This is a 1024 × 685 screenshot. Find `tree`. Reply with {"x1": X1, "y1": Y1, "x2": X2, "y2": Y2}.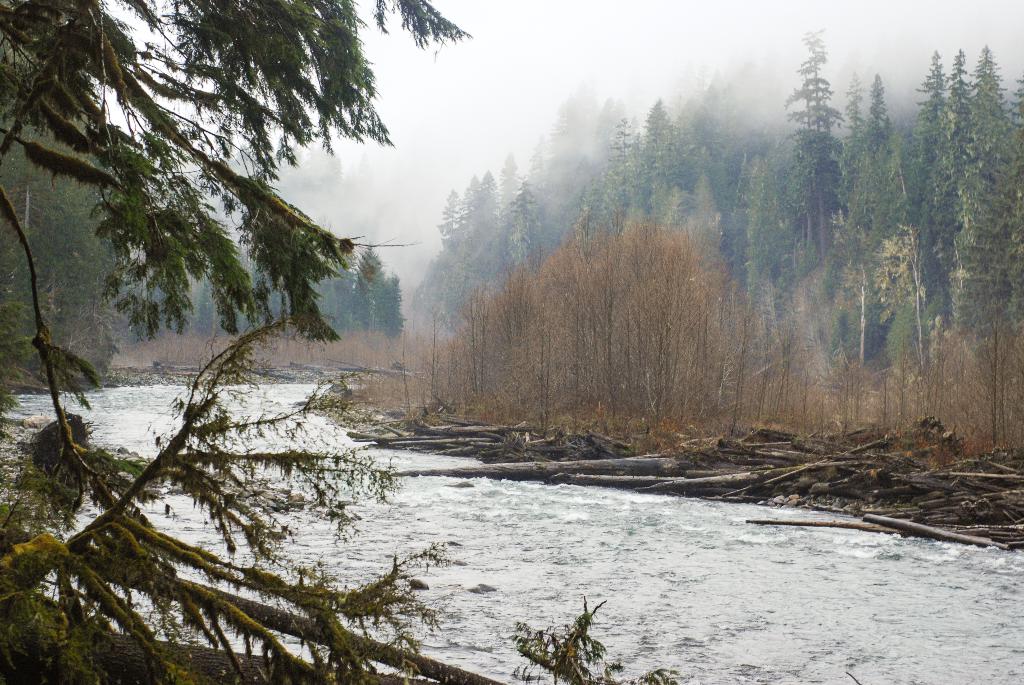
{"x1": 479, "y1": 150, "x2": 533, "y2": 407}.
